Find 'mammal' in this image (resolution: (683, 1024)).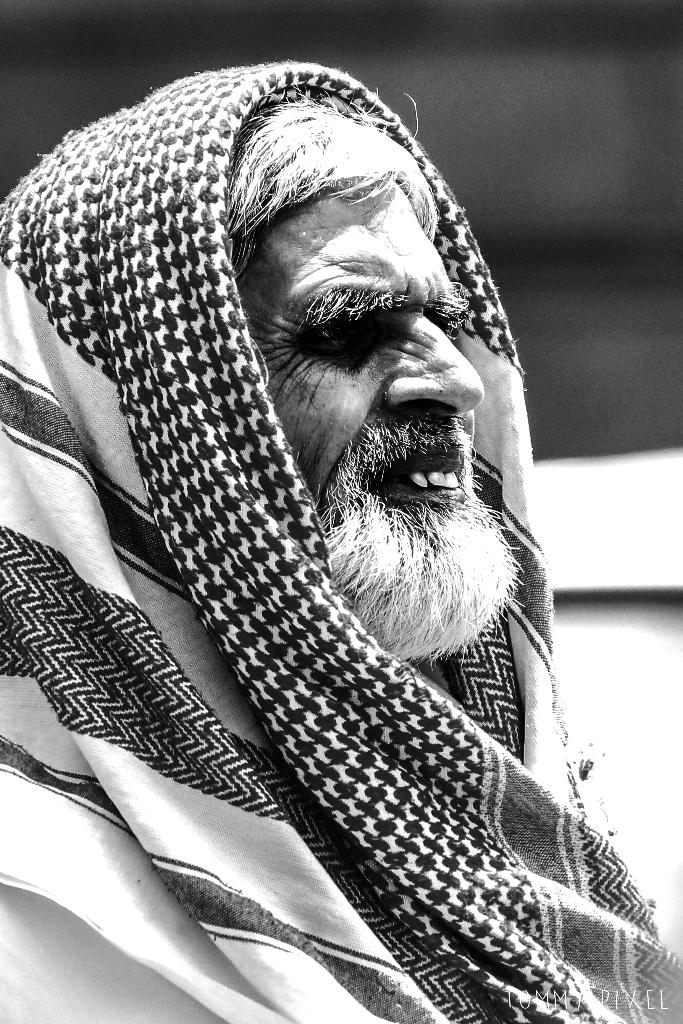
left=0, top=57, right=682, bottom=1023.
